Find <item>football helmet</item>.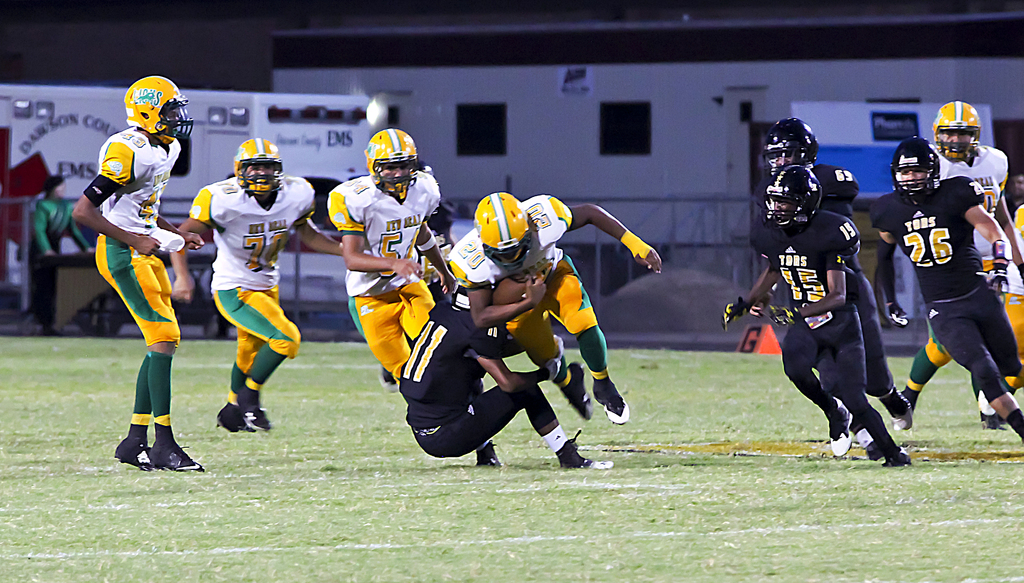
766/165/820/233.
